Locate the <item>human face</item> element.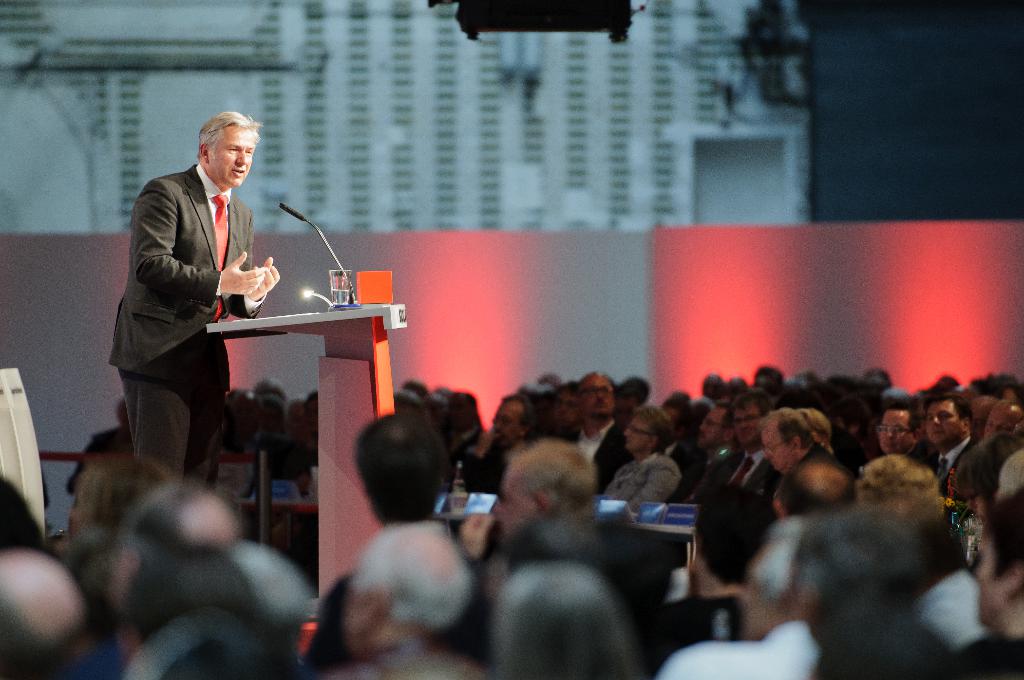
Element bbox: x1=964 y1=396 x2=1021 y2=441.
